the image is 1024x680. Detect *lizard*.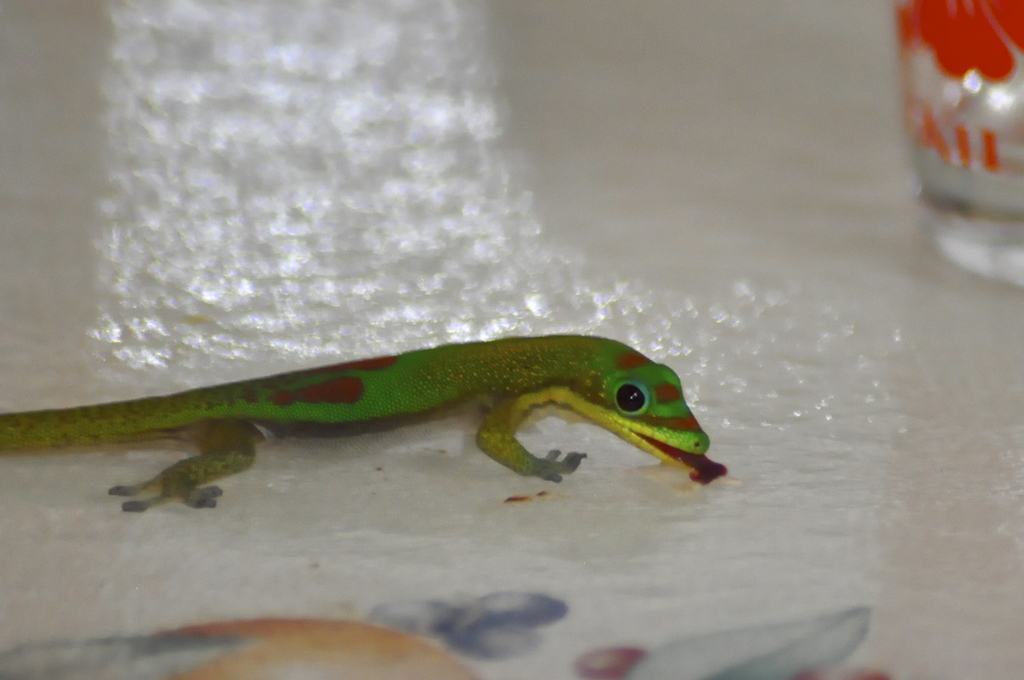
Detection: (x1=1, y1=329, x2=727, y2=513).
